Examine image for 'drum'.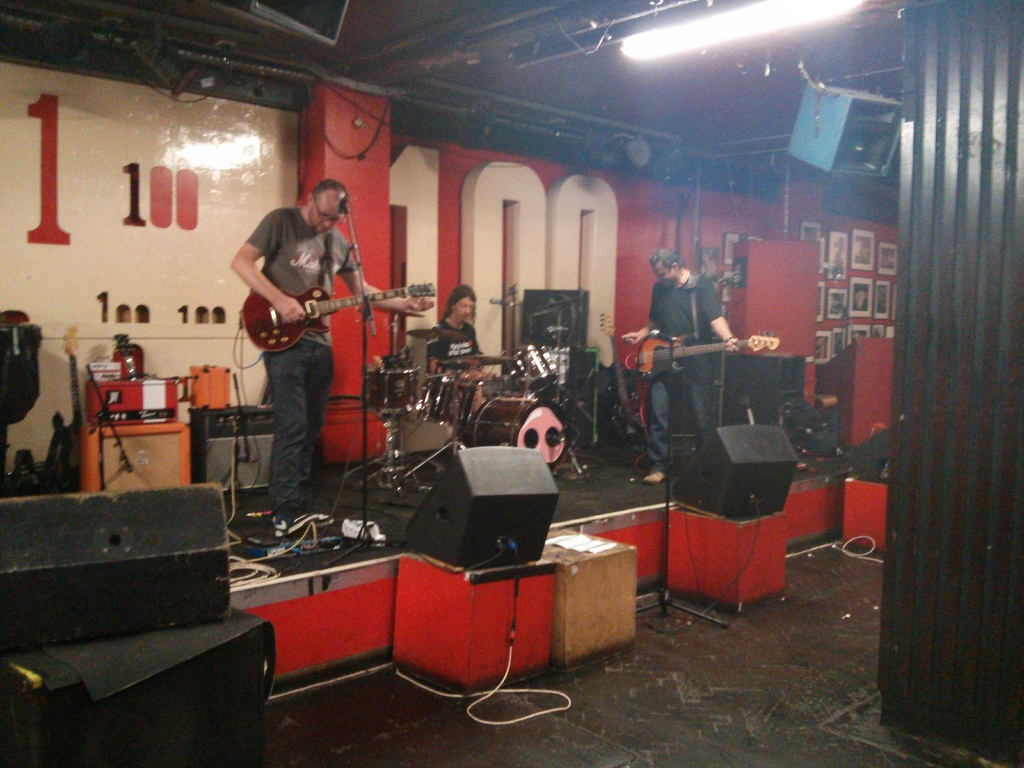
Examination result: <region>492, 338, 556, 400</region>.
